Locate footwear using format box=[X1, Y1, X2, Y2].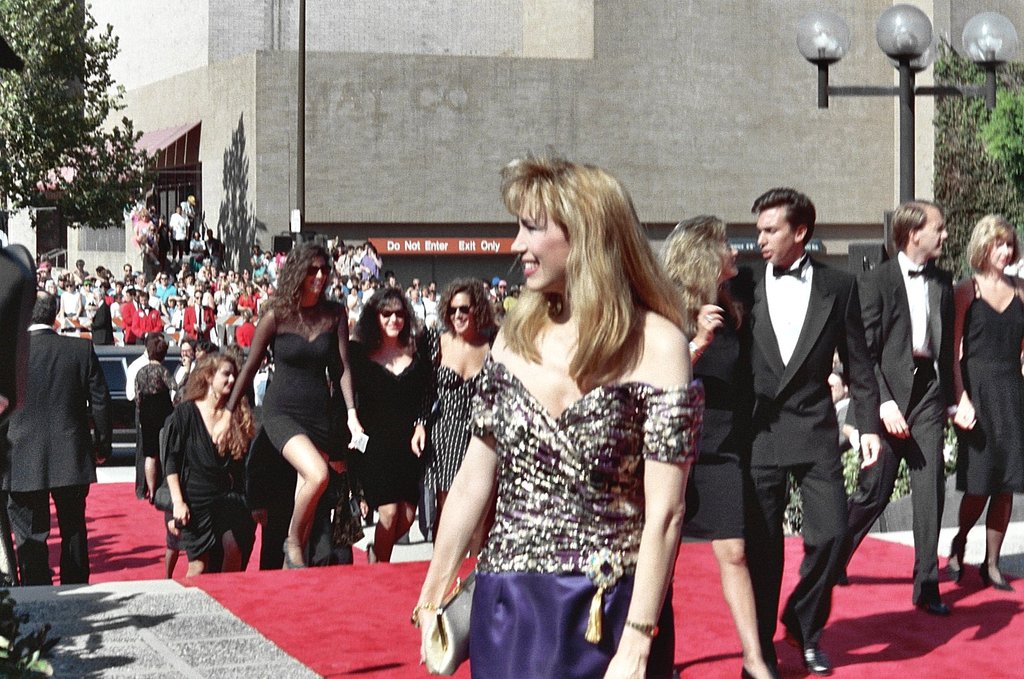
box=[980, 562, 1013, 591].
